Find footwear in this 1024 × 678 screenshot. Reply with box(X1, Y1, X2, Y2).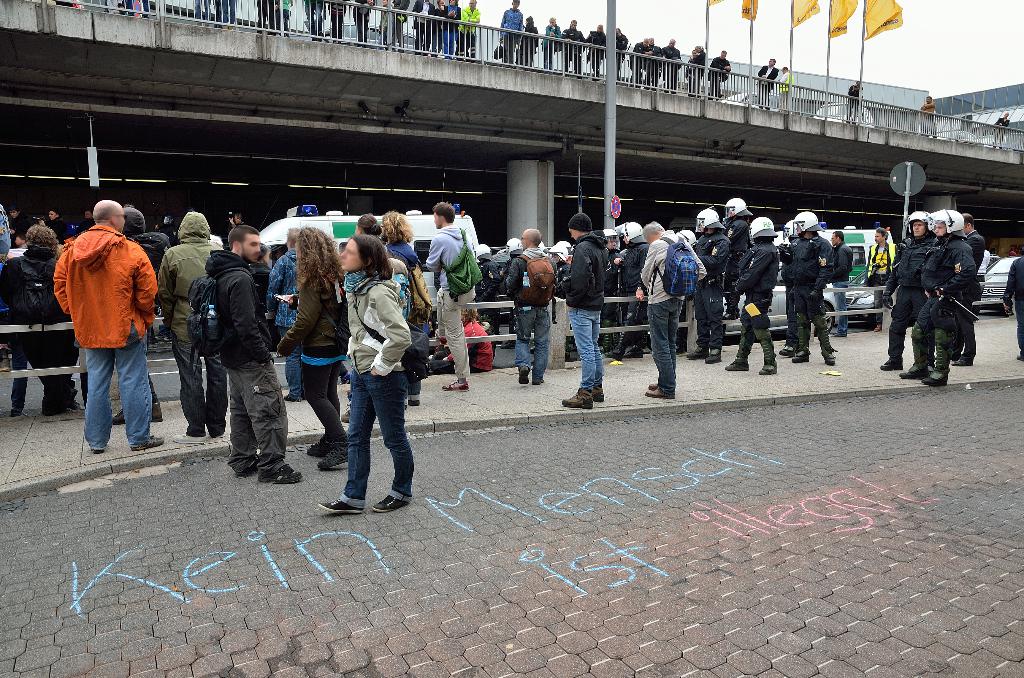
box(410, 398, 420, 407).
